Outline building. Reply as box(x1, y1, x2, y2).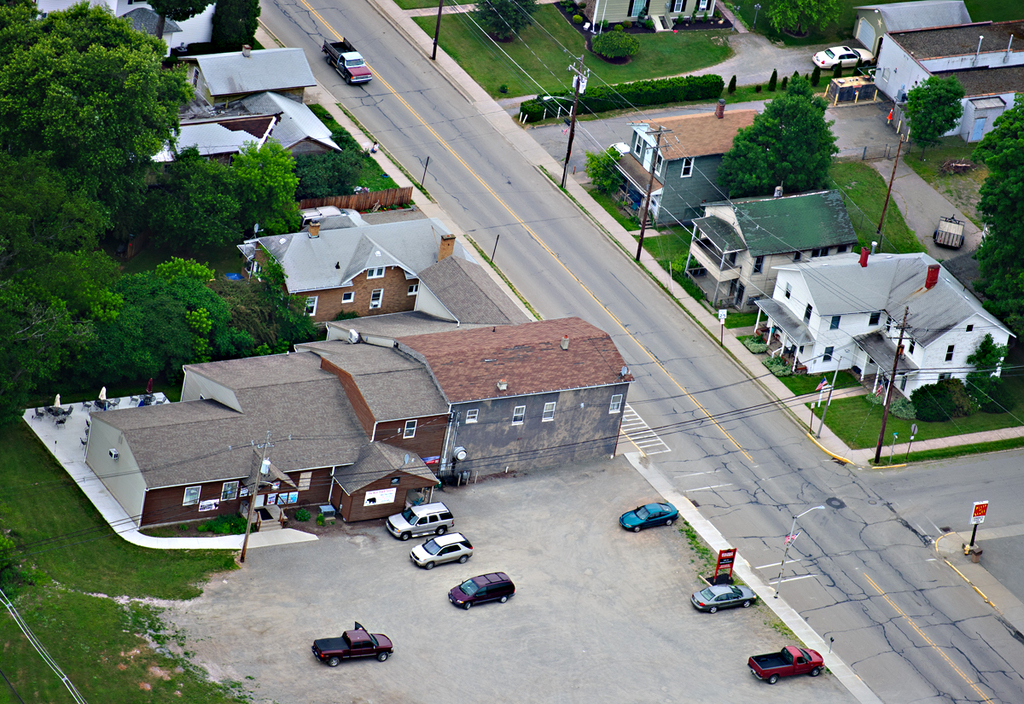
box(758, 241, 1017, 401).
